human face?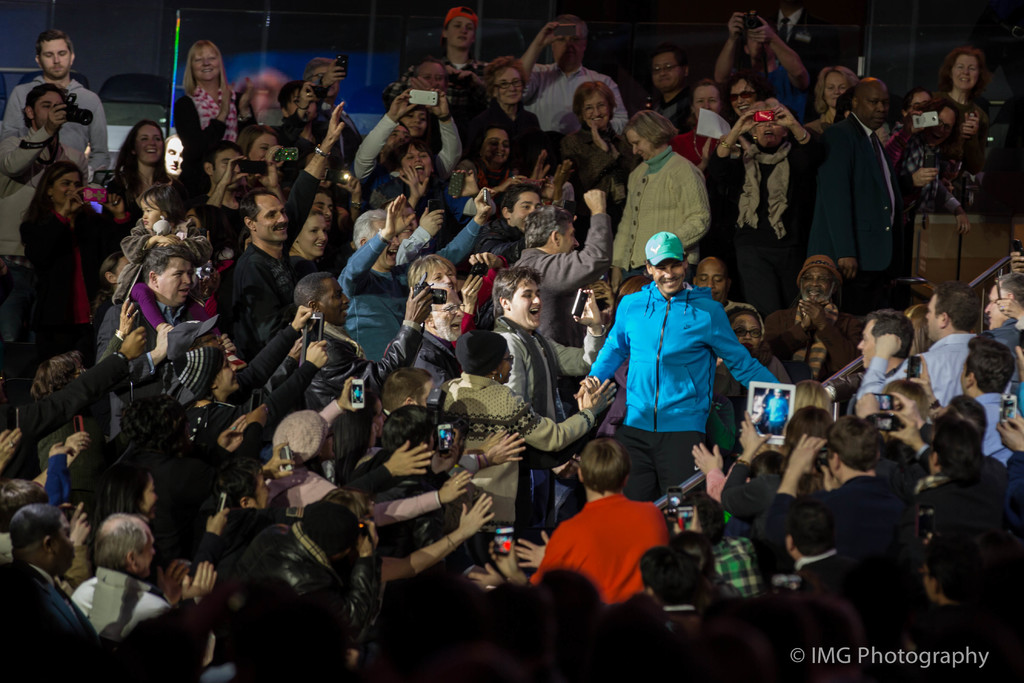
{"x1": 297, "y1": 213, "x2": 330, "y2": 259}
